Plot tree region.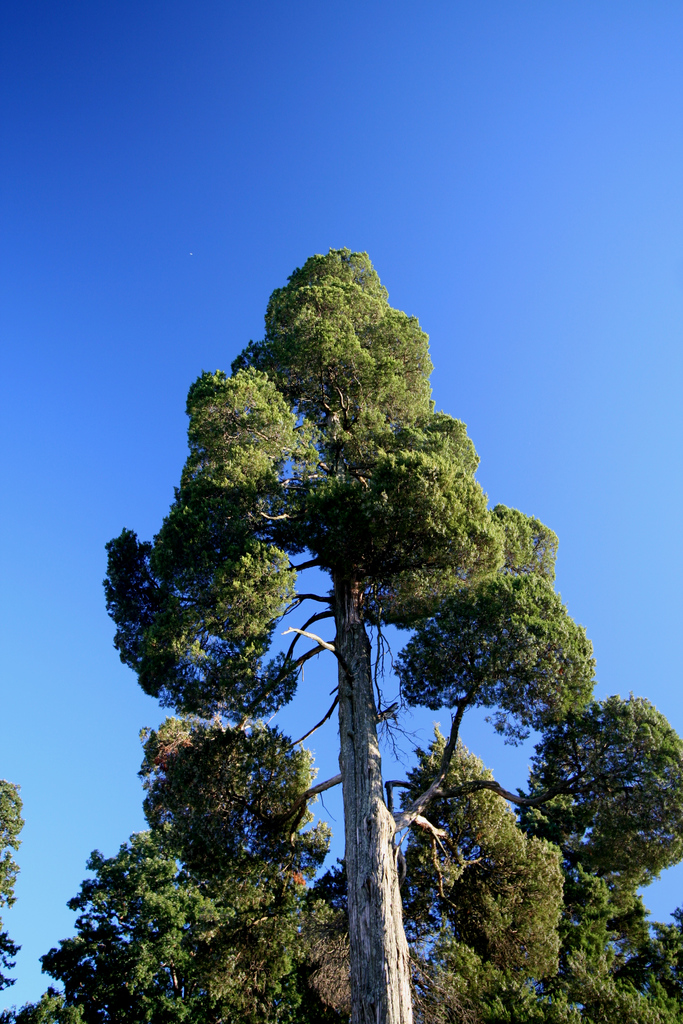
Plotted at <region>63, 211, 629, 986</region>.
